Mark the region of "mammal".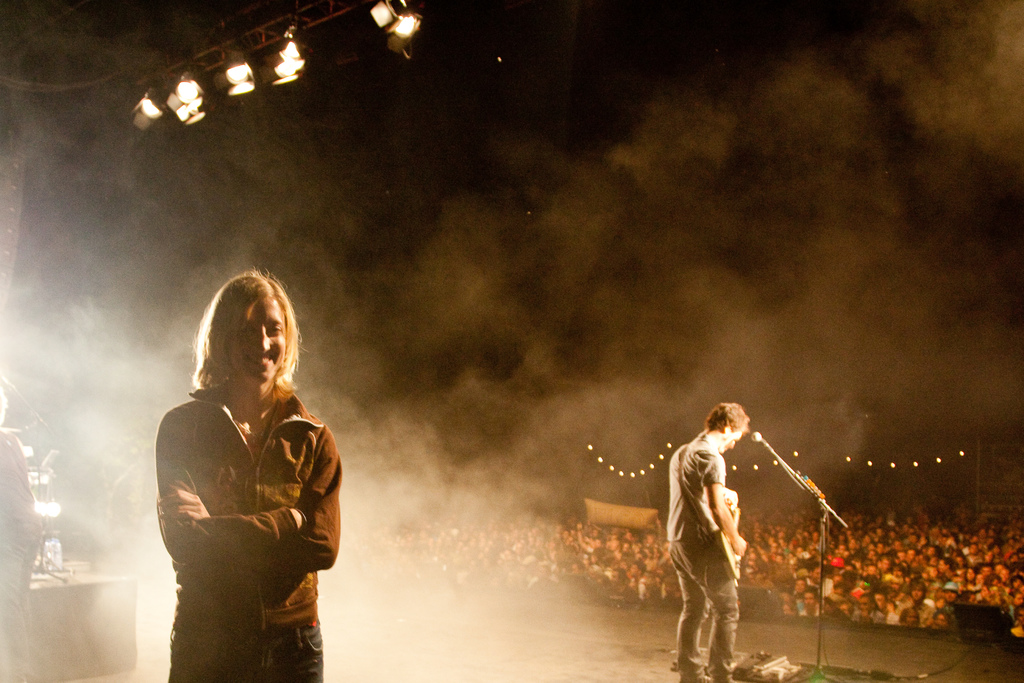
Region: [662, 403, 748, 682].
